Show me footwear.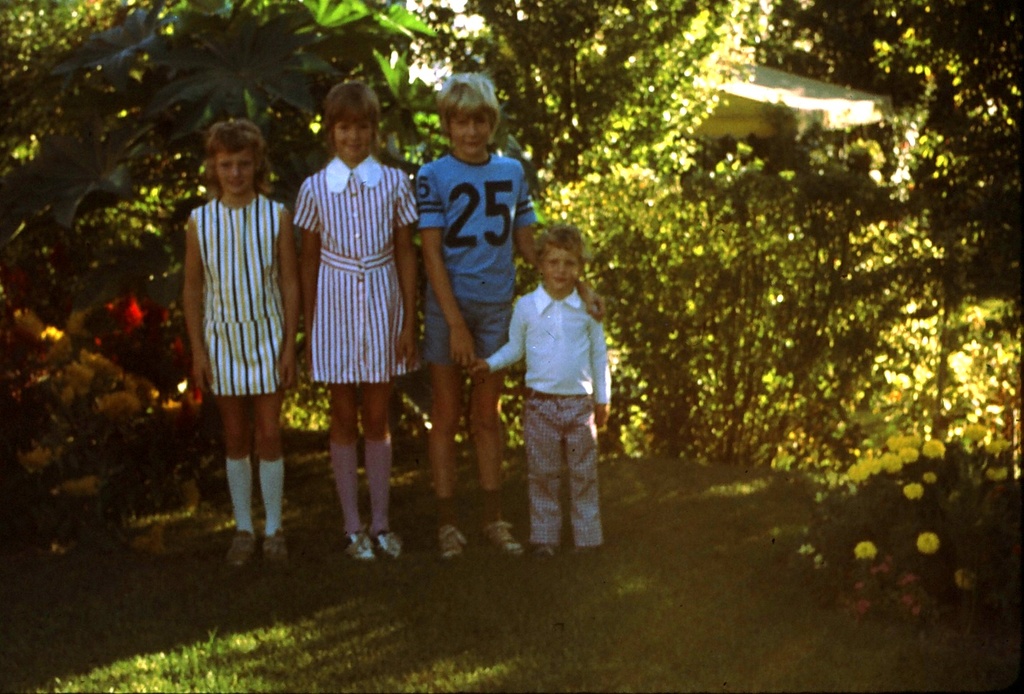
footwear is here: bbox(439, 531, 469, 562).
